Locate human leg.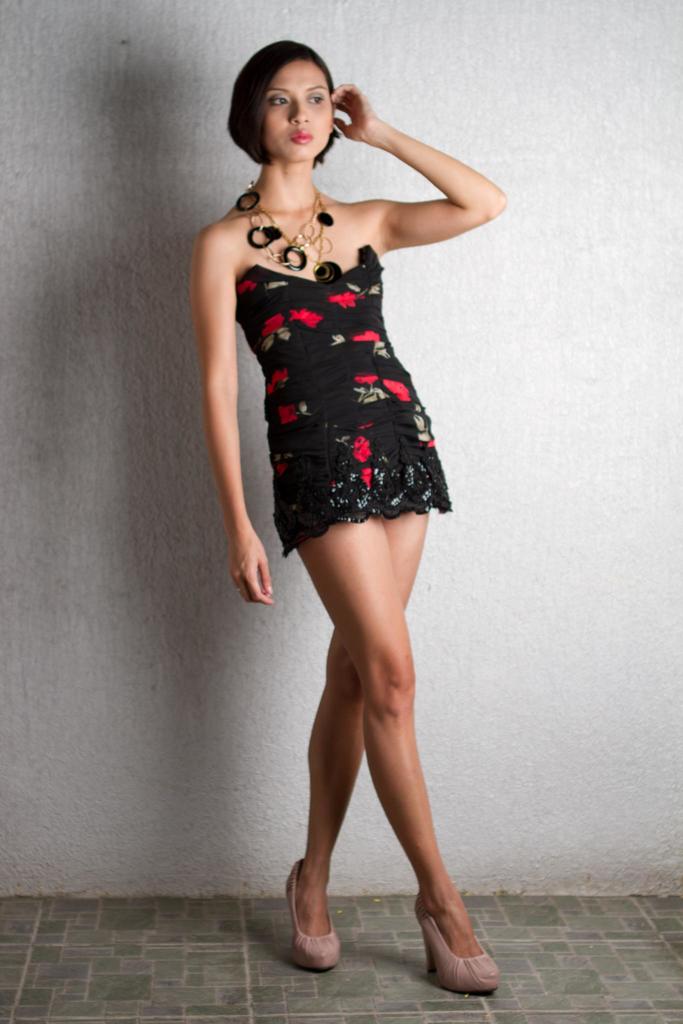
Bounding box: bbox(281, 397, 449, 968).
